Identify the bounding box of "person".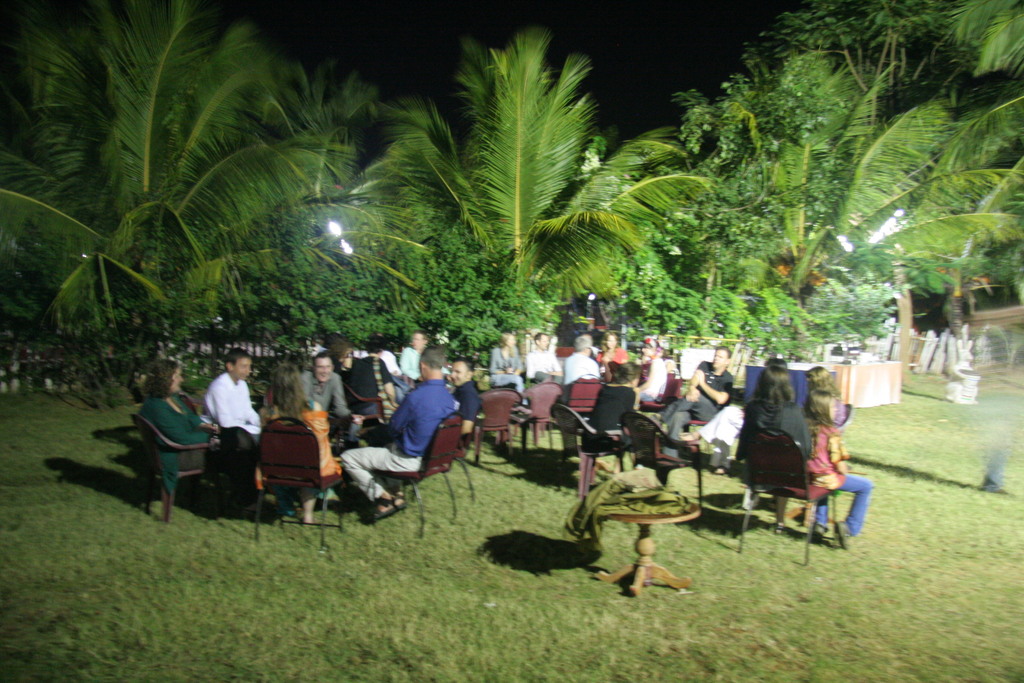
l=340, t=346, r=454, b=517.
